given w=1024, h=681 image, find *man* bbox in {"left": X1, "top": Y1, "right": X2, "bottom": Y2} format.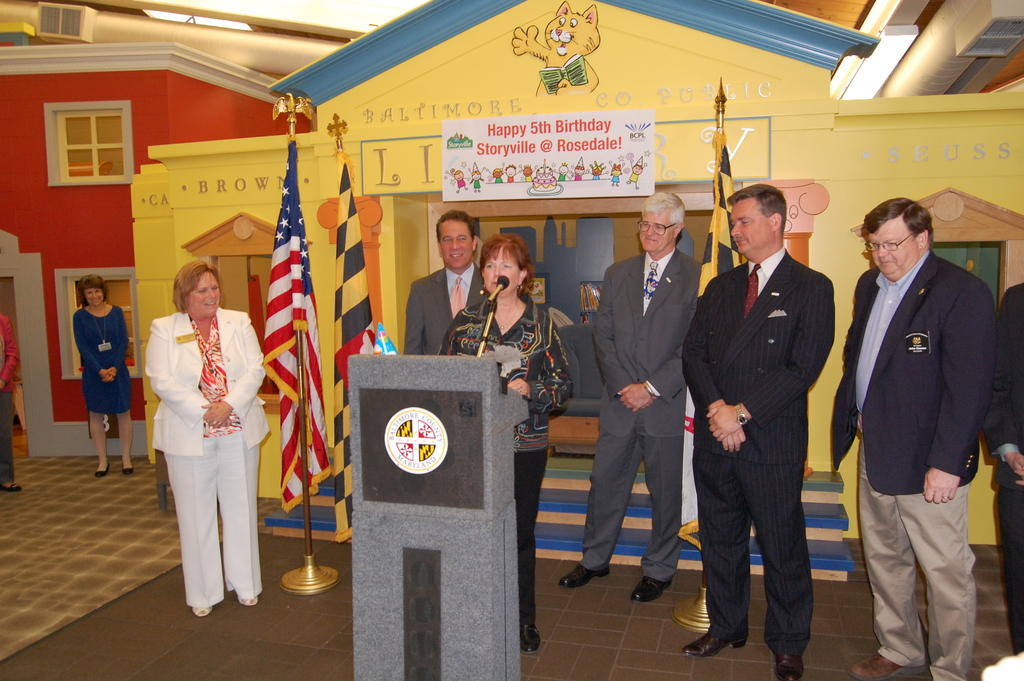
{"left": 981, "top": 281, "right": 1023, "bottom": 653}.
